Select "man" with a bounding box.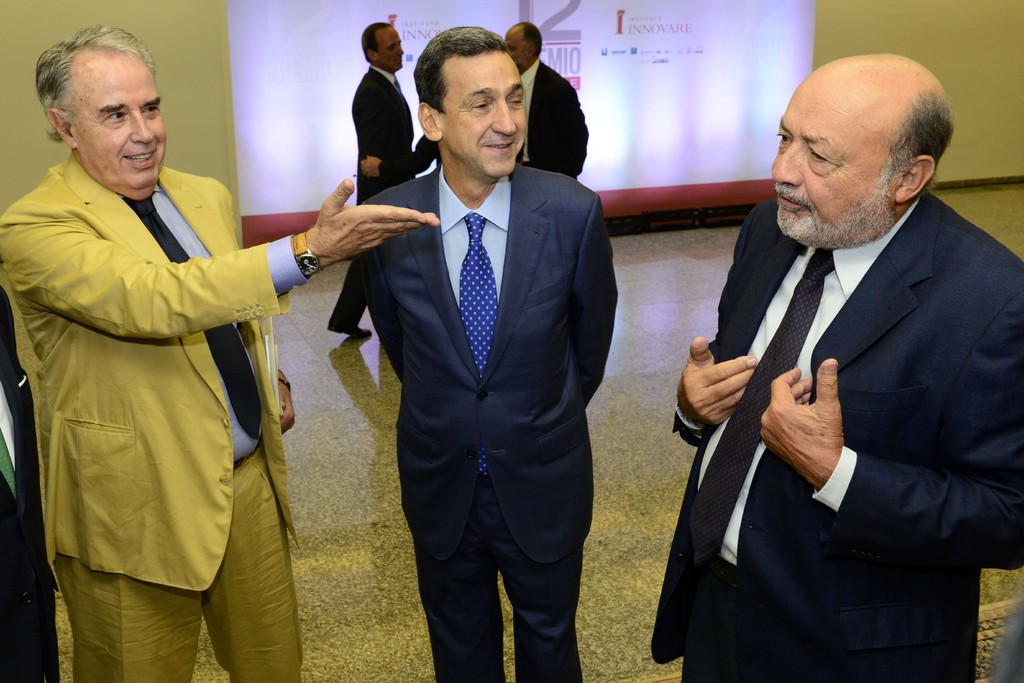
[328, 25, 413, 335].
